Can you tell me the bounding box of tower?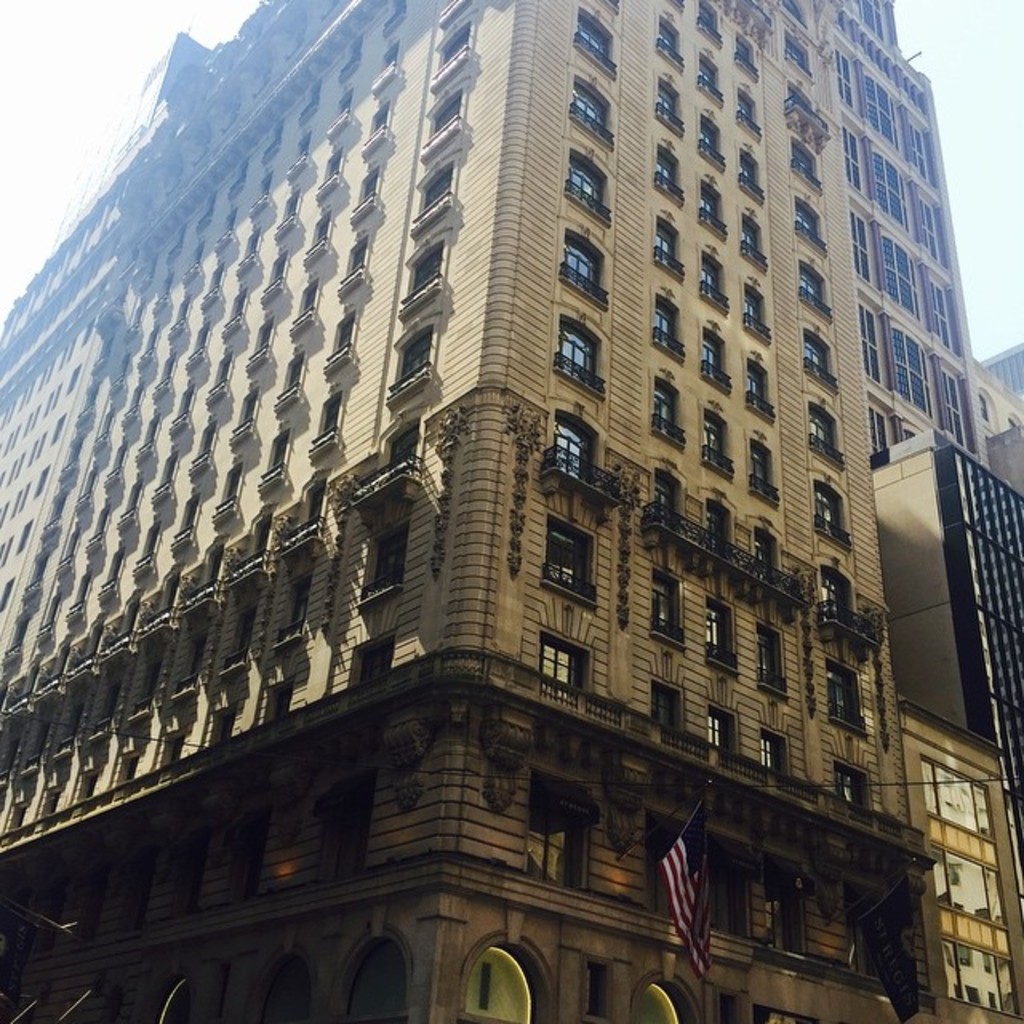
box=[0, 0, 978, 1022].
